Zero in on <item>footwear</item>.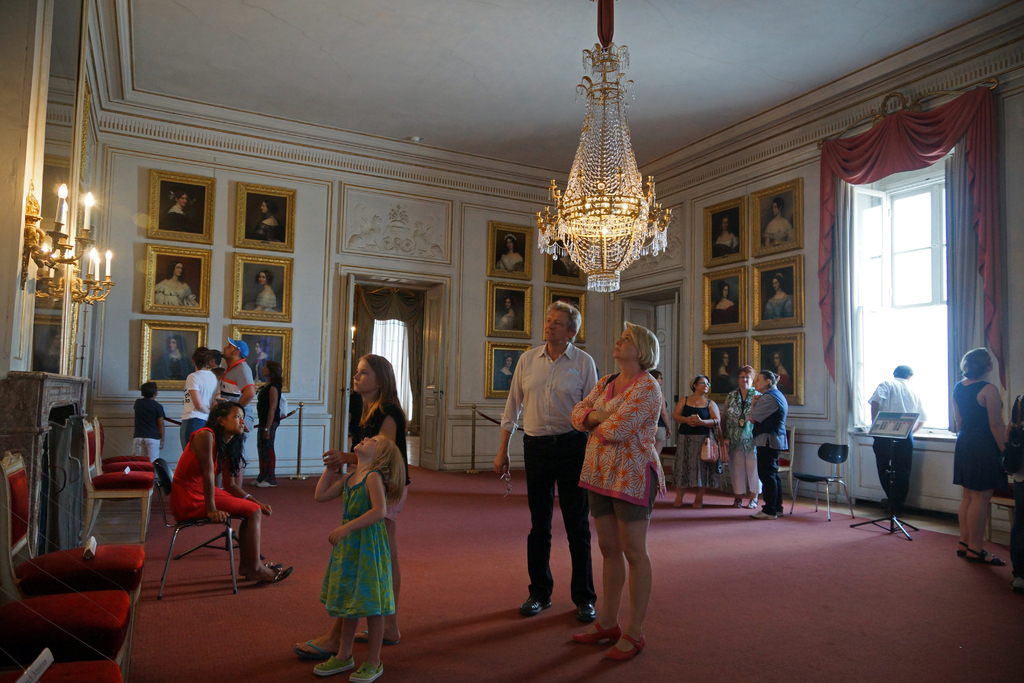
Zeroed in: bbox(316, 654, 355, 677).
